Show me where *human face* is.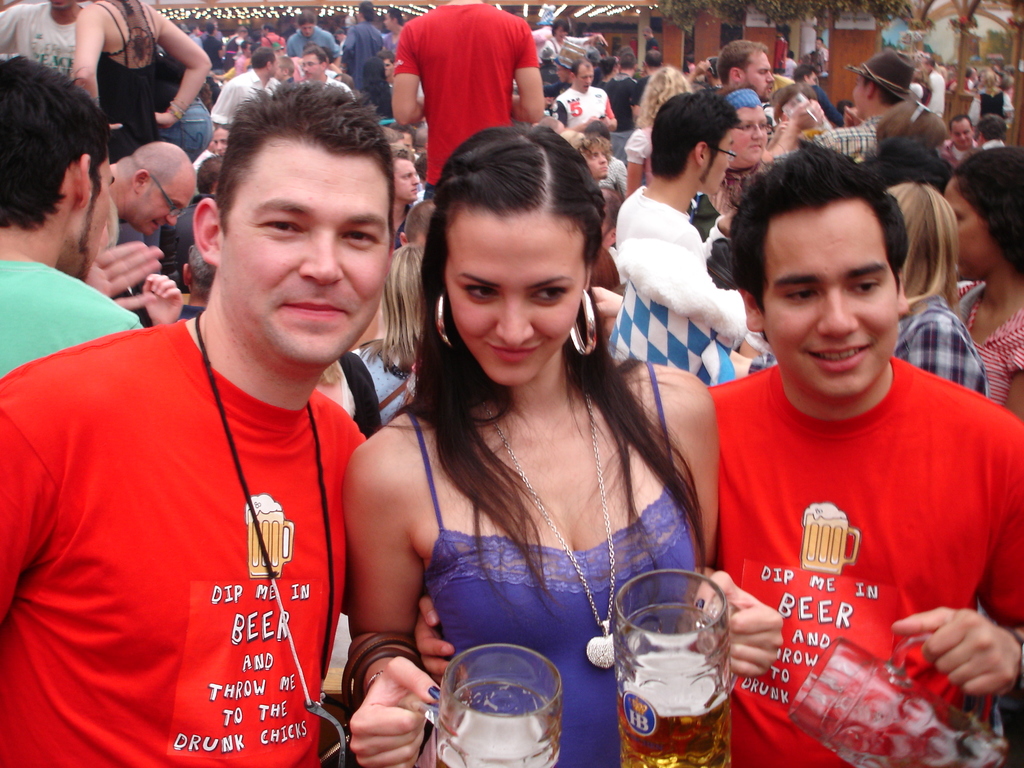
*human face* is at bbox(221, 155, 393, 365).
